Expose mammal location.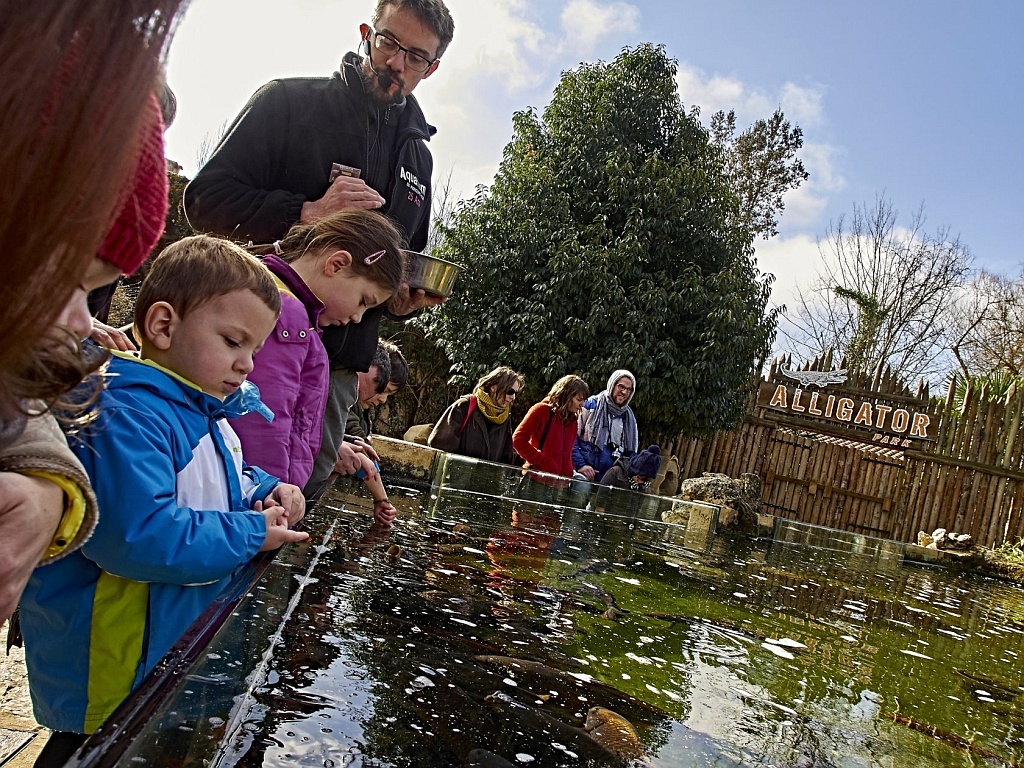
Exposed at l=169, t=0, r=456, b=491.
